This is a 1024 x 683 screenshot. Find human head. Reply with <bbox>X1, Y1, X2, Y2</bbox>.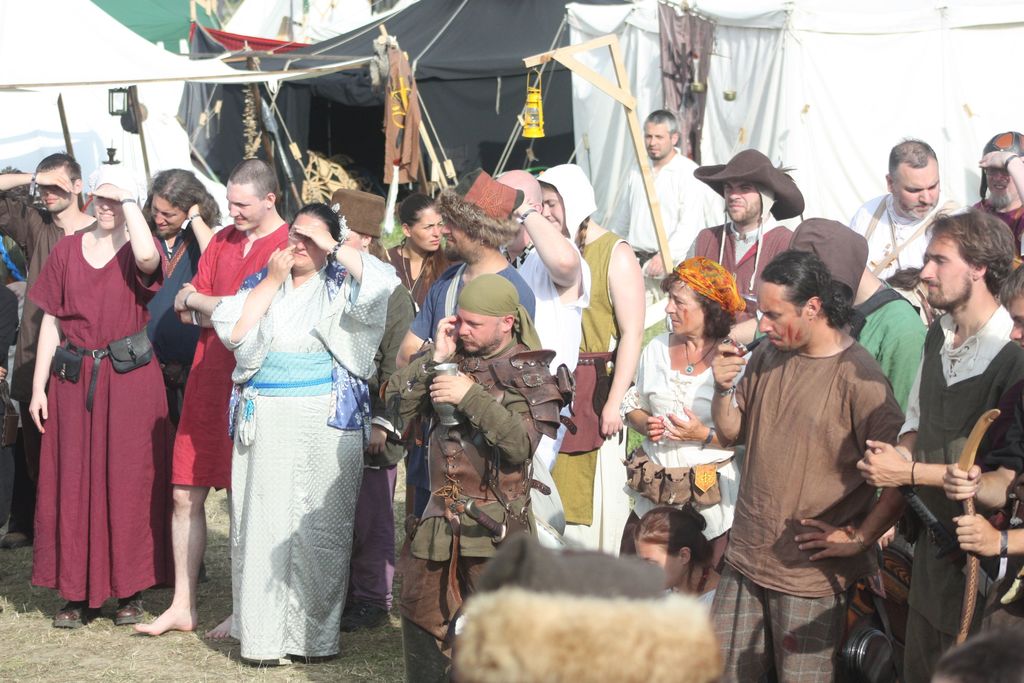
<bbox>920, 206, 1019, 308</bbox>.
